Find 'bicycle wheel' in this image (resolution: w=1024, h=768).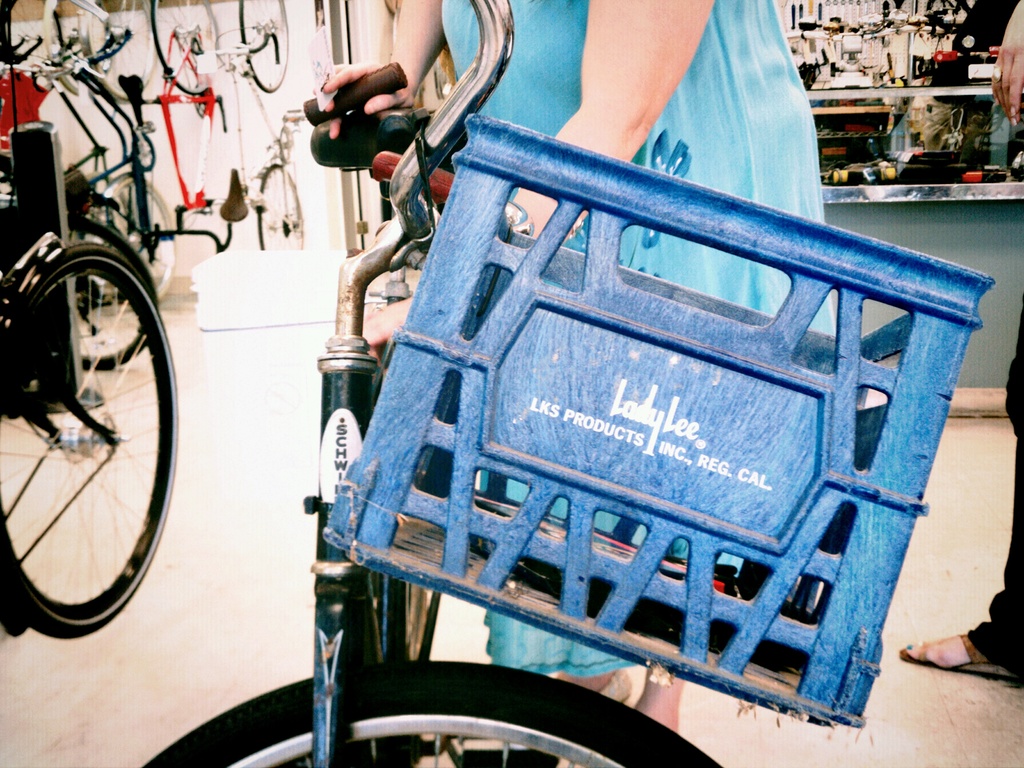
BBox(55, 223, 158, 360).
